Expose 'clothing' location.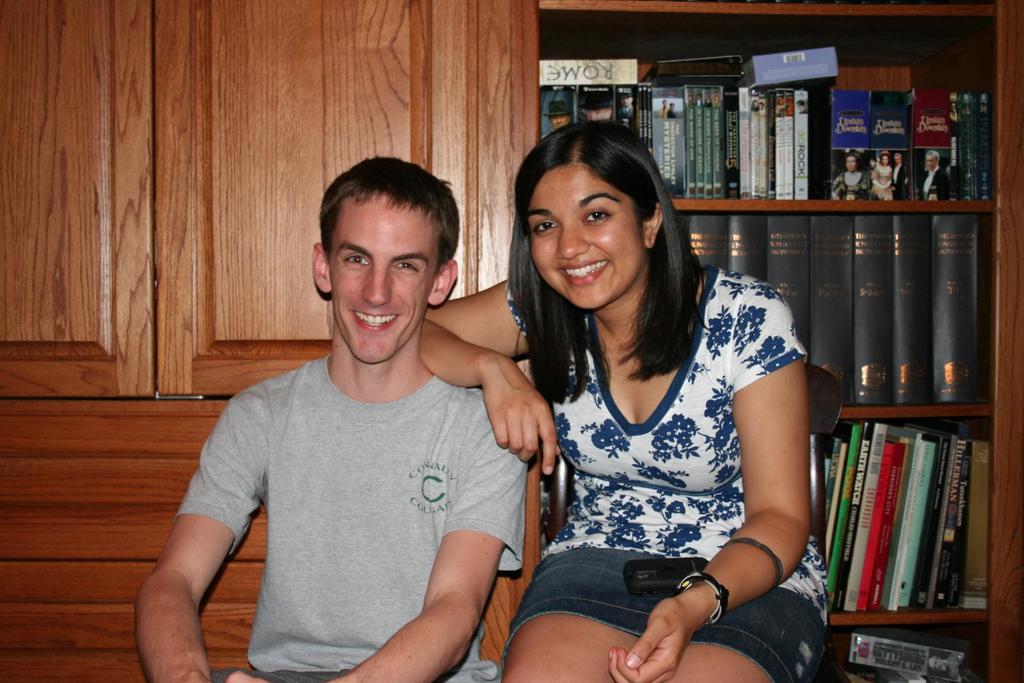
Exposed at region(177, 348, 532, 682).
